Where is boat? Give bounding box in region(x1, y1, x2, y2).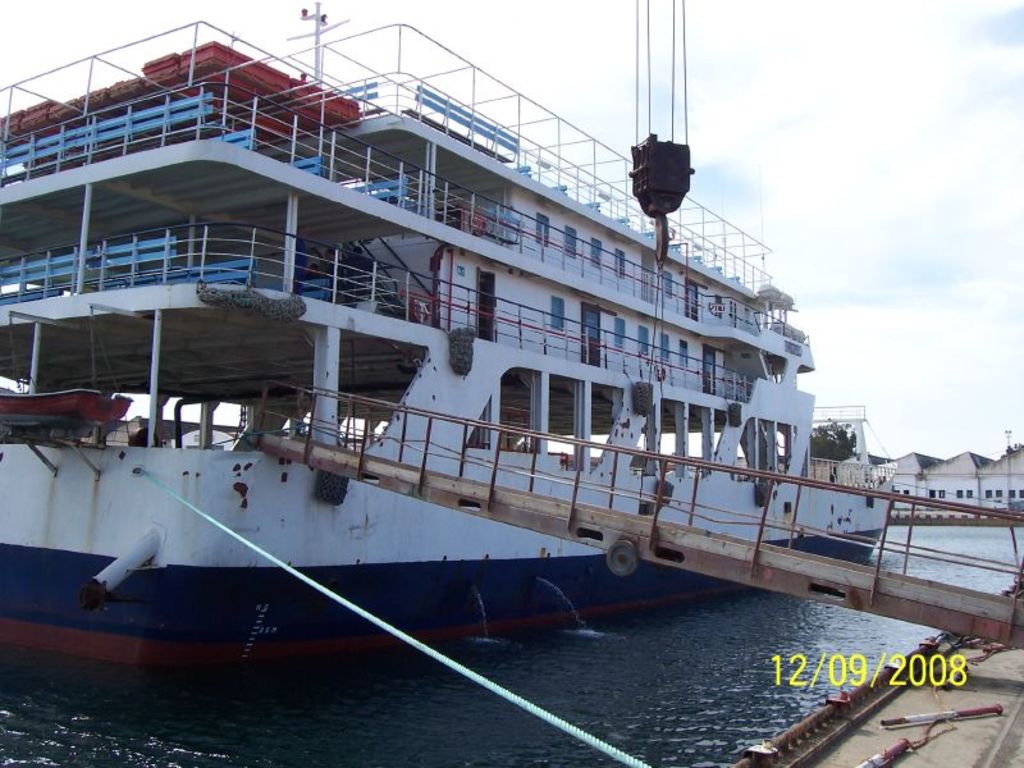
region(0, 0, 896, 660).
